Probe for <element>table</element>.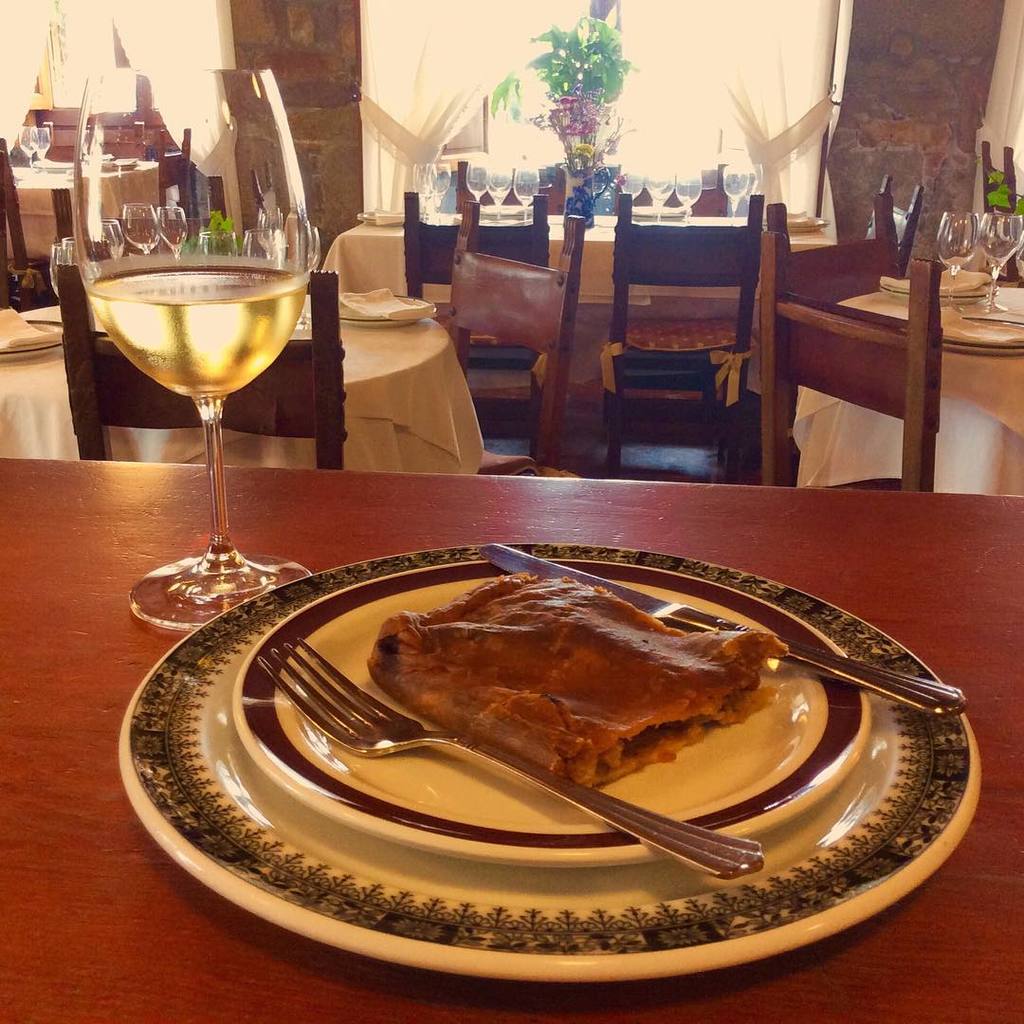
Probe result: 777/267/1023/494.
